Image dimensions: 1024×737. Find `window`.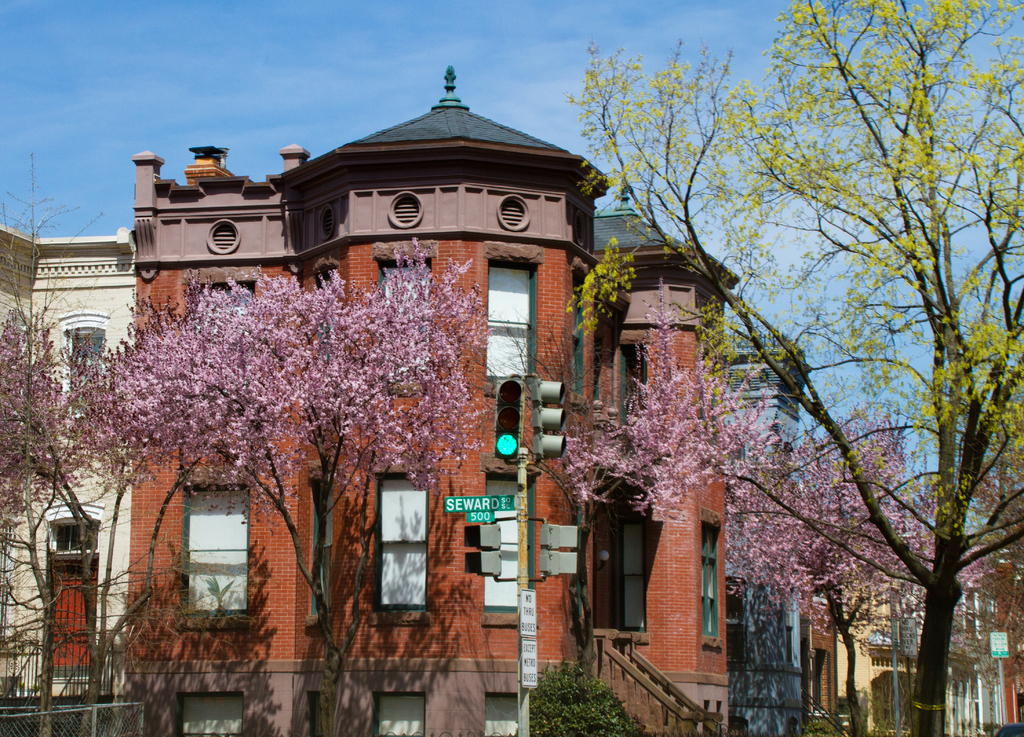
489,697,520,733.
